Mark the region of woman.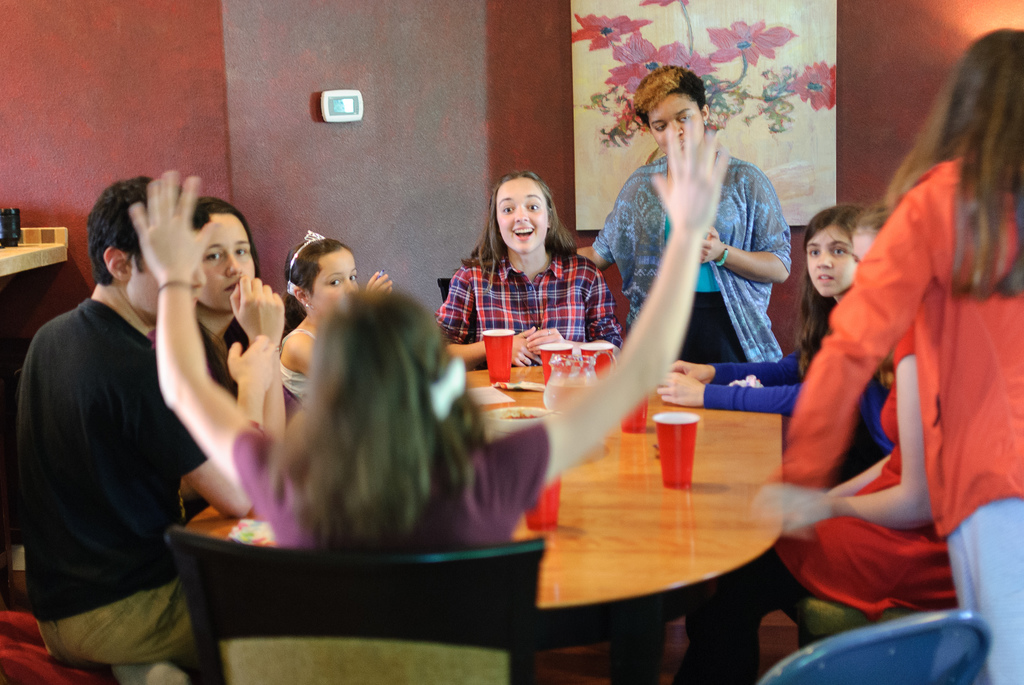
Region: bbox=[132, 106, 735, 549].
